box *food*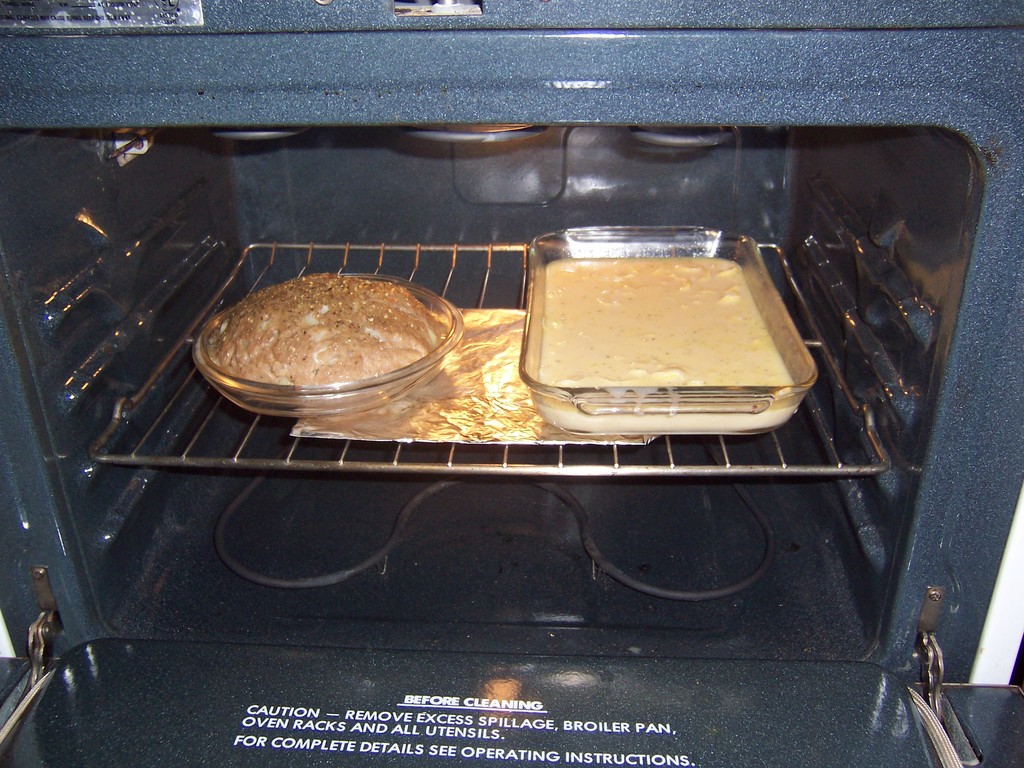
[209, 275, 445, 388]
